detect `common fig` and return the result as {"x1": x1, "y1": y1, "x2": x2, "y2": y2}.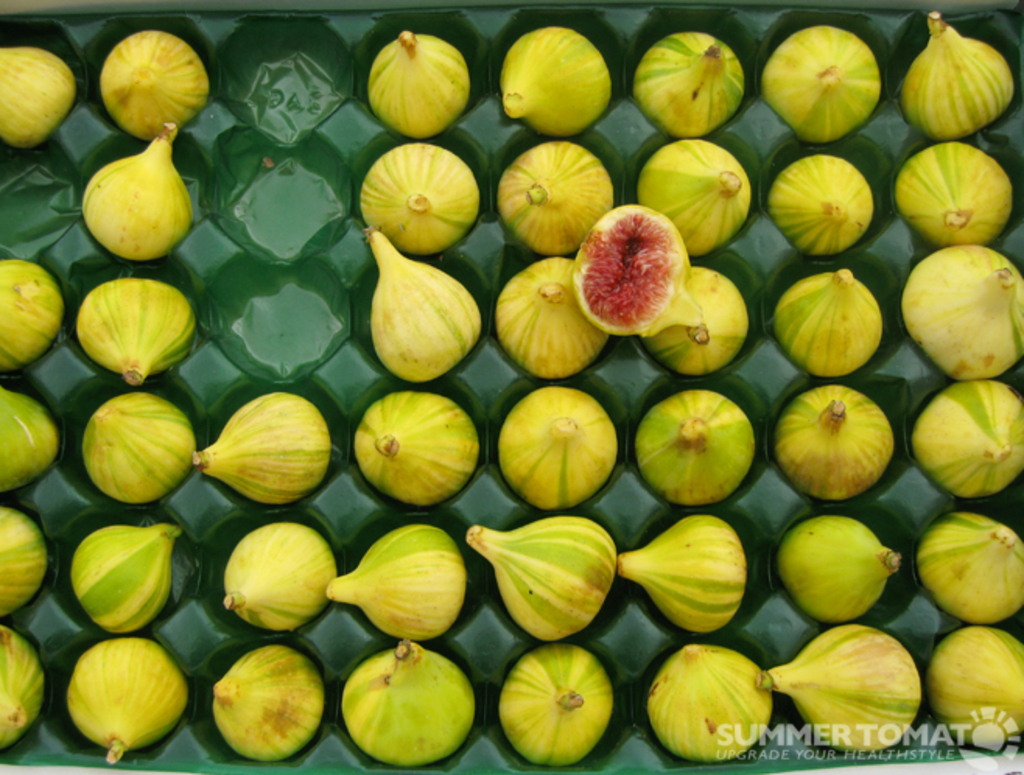
{"x1": 366, "y1": 232, "x2": 479, "y2": 384}.
